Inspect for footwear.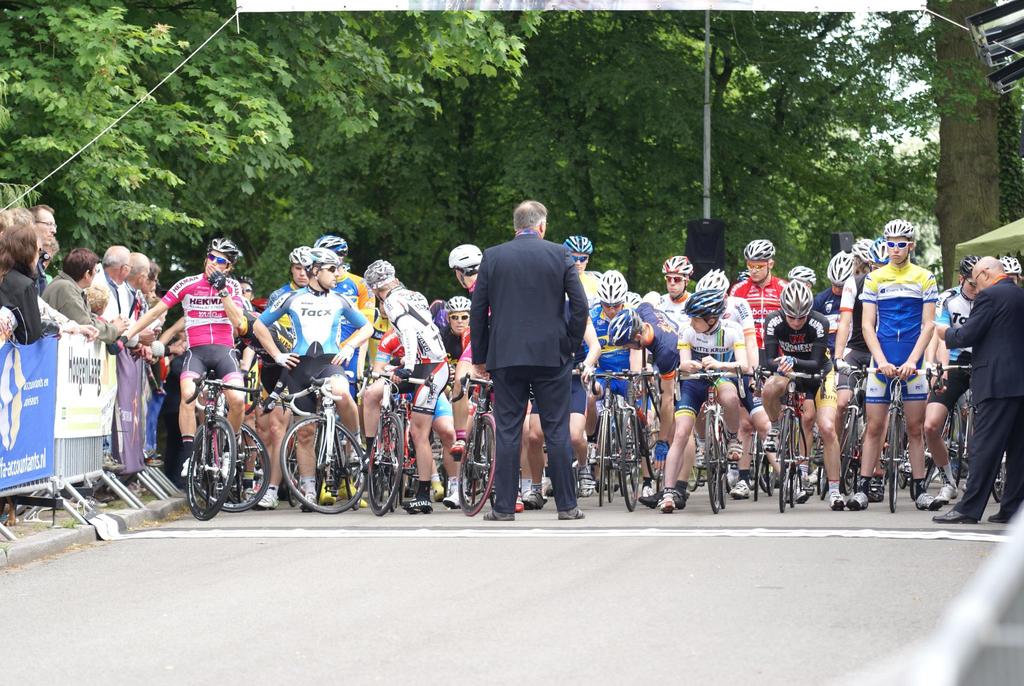
Inspection: 252:491:277:509.
